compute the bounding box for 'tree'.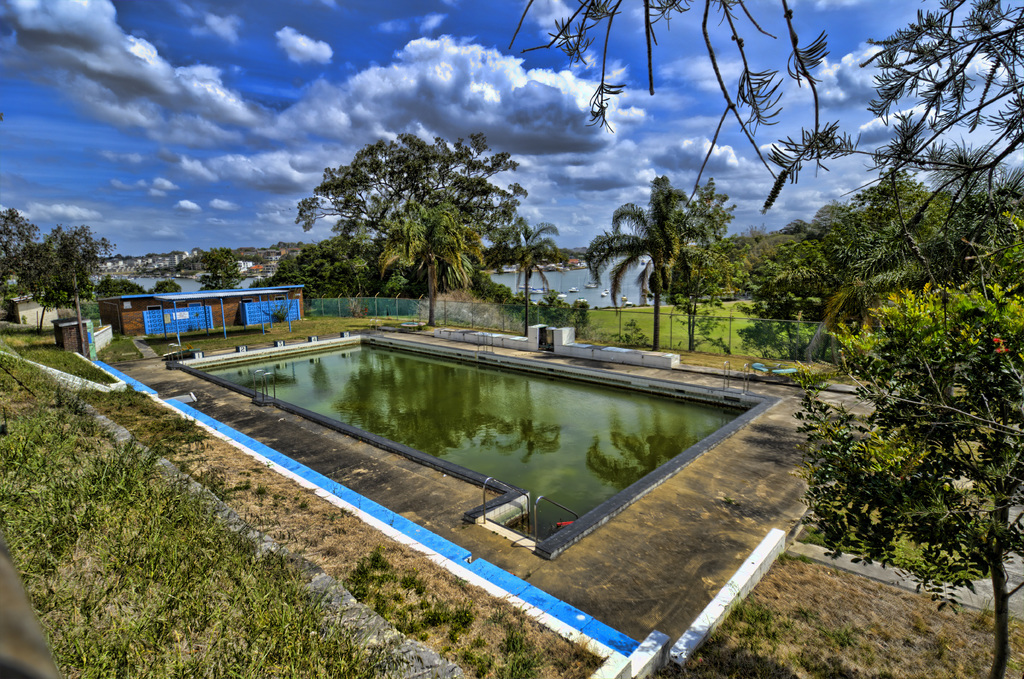
bbox(0, 202, 39, 293).
